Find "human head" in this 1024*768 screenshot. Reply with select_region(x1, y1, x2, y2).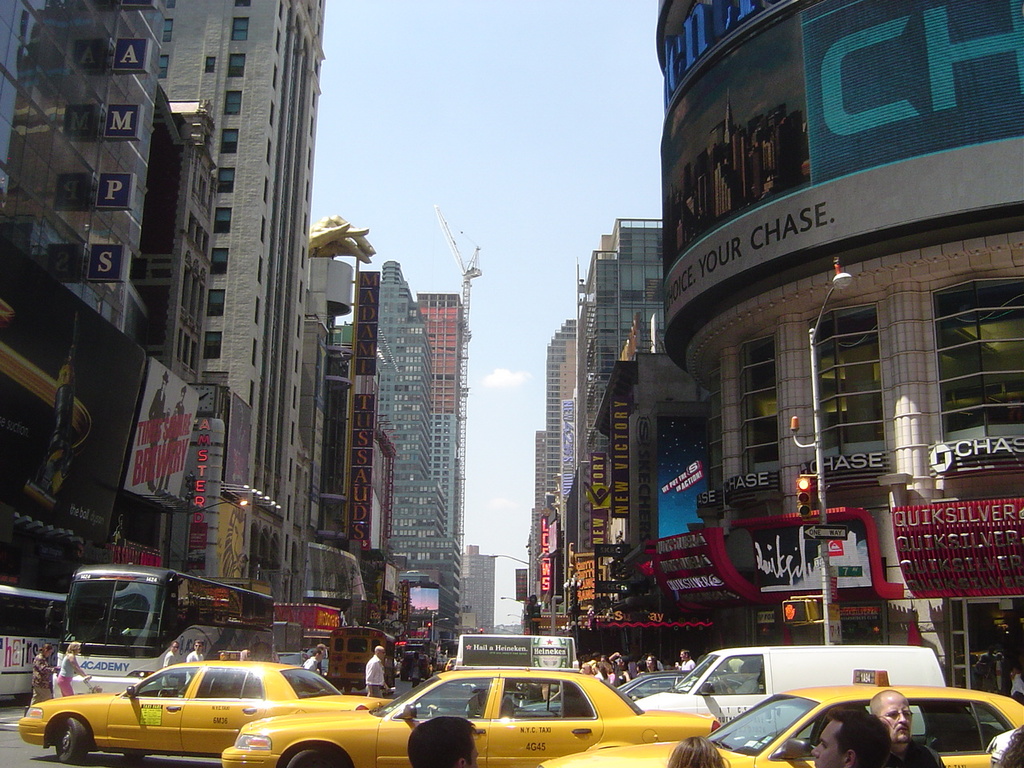
select_region(193, 640, 202, 650).
